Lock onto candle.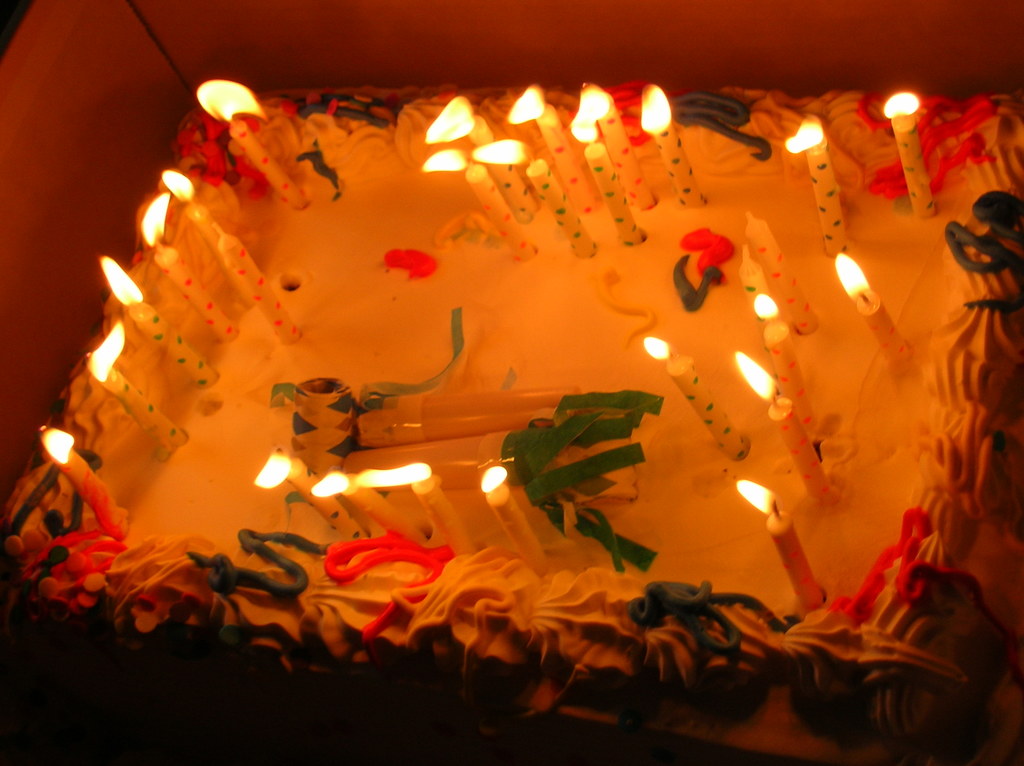
Locked: (x1=196, y1=84, x2=297, y2=209).
